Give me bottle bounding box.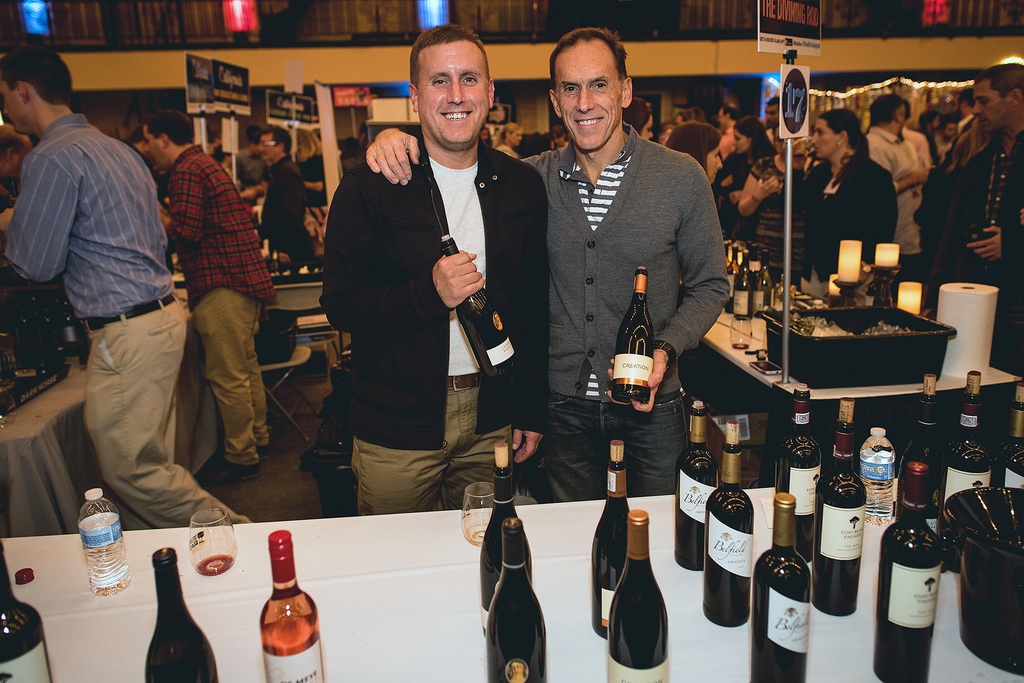
[x1=776, y1=382, x2=824, y2=567].
